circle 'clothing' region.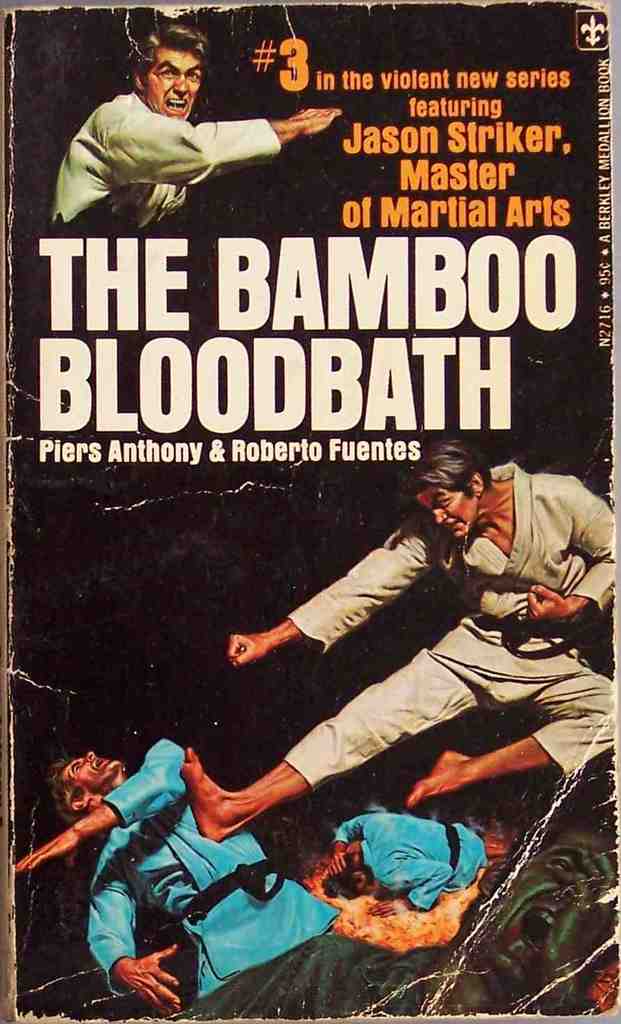
Region: bbox=[287, 460, 618, 791].
